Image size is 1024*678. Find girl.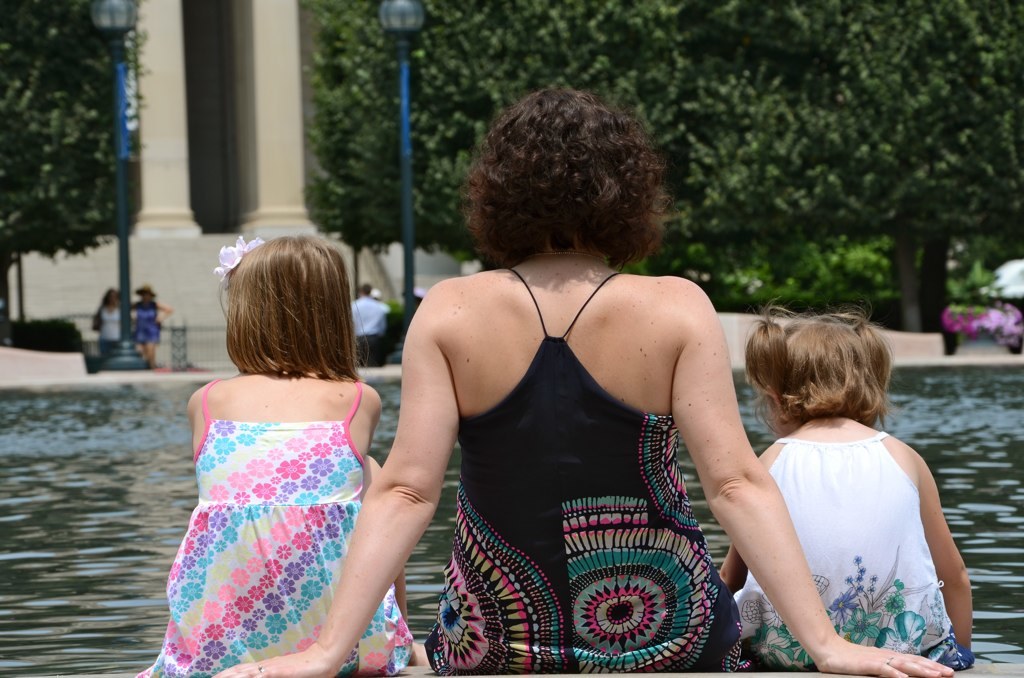
[135, 235, 428, 677].
